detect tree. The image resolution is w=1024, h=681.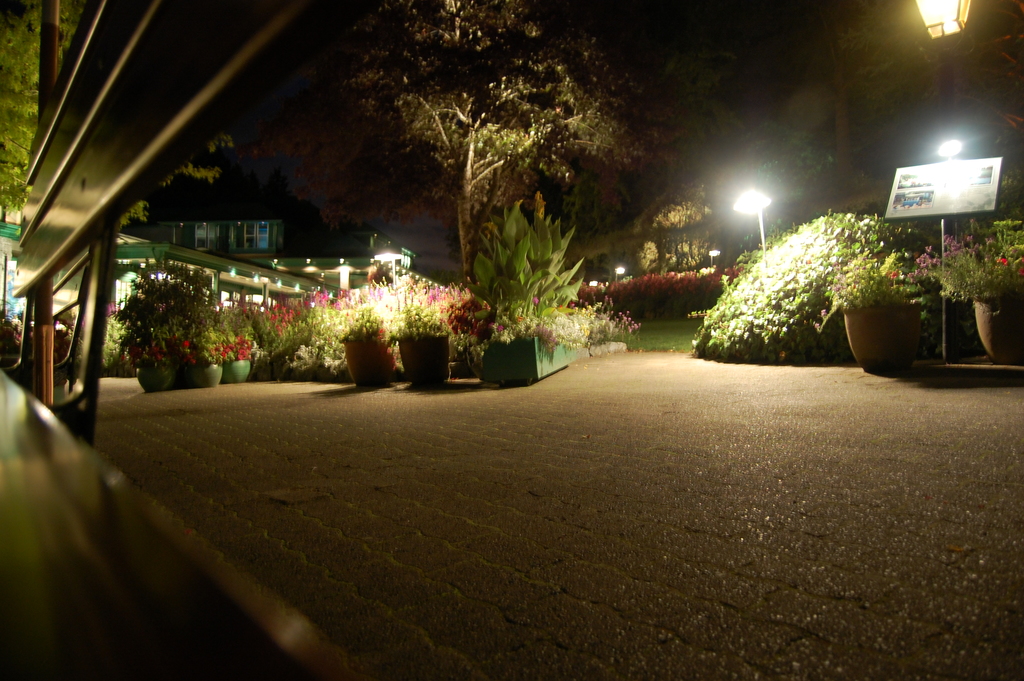
box(0, 0, 85, 226).
